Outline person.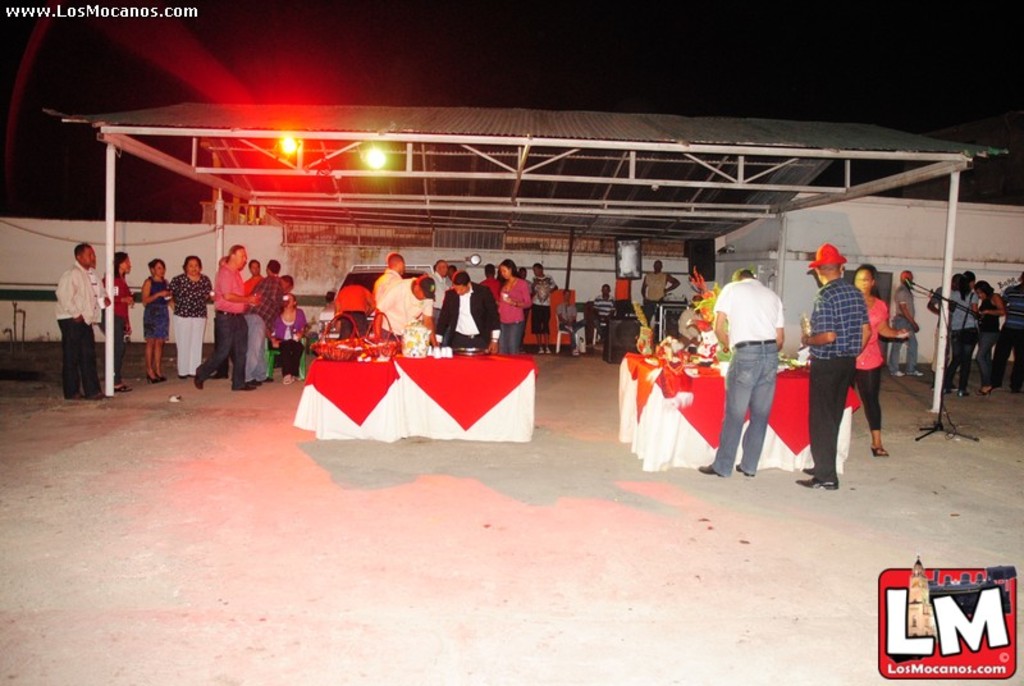
Outline: select_region(695, 269, 785, 480).
